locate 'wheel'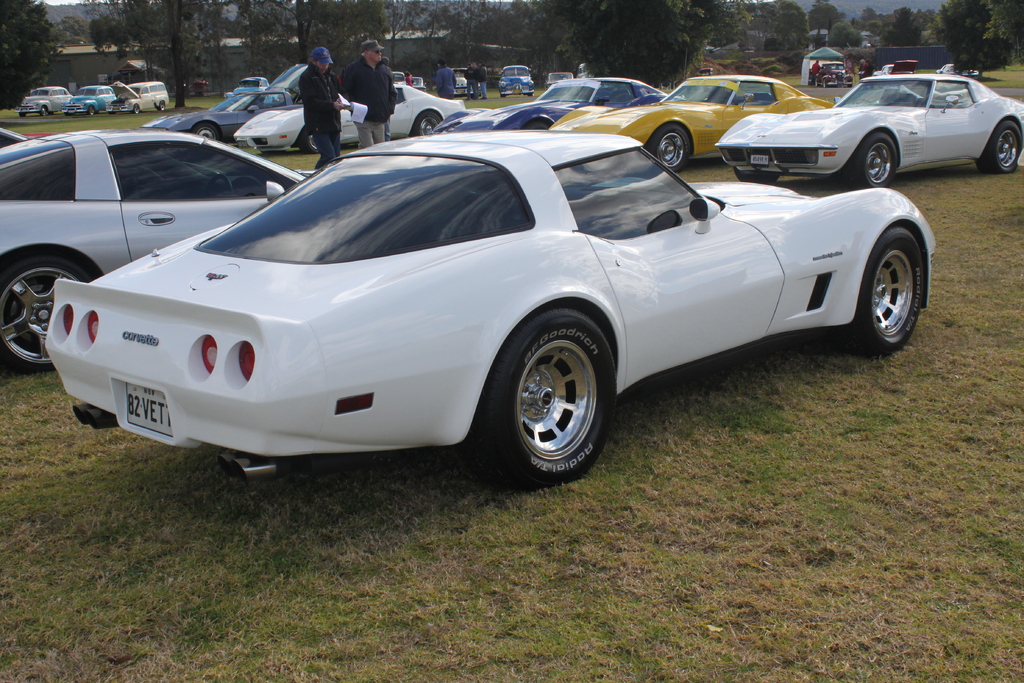
0,255,95,375
